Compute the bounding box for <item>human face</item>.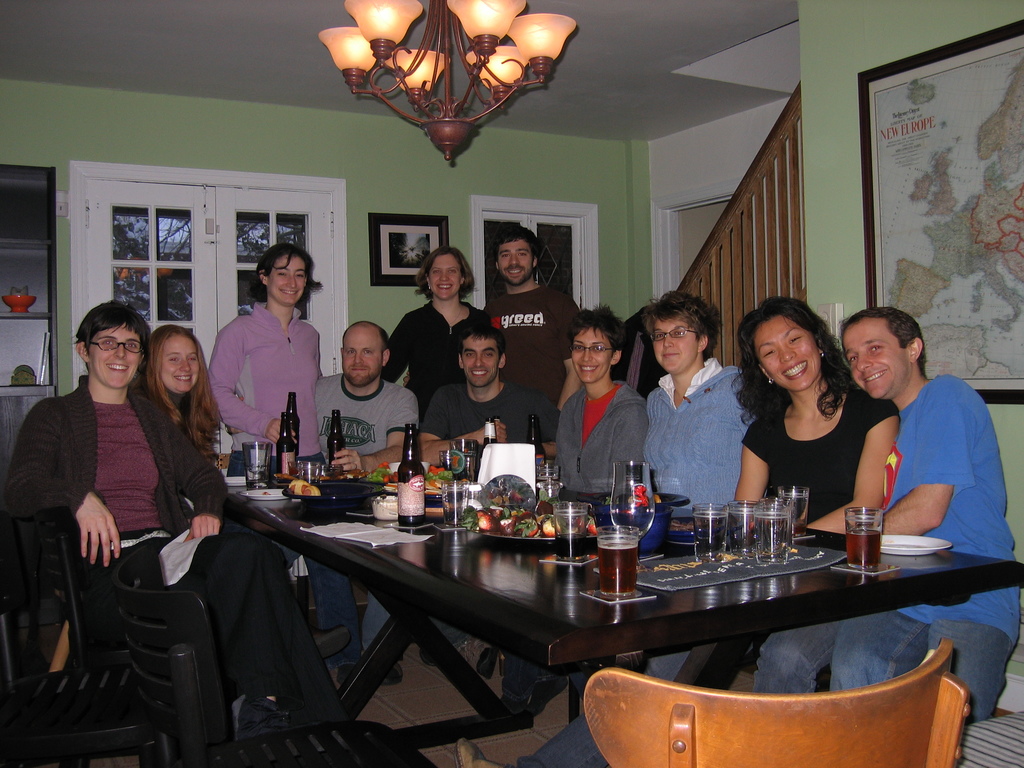
BBox(430, 254, 459, 302).
